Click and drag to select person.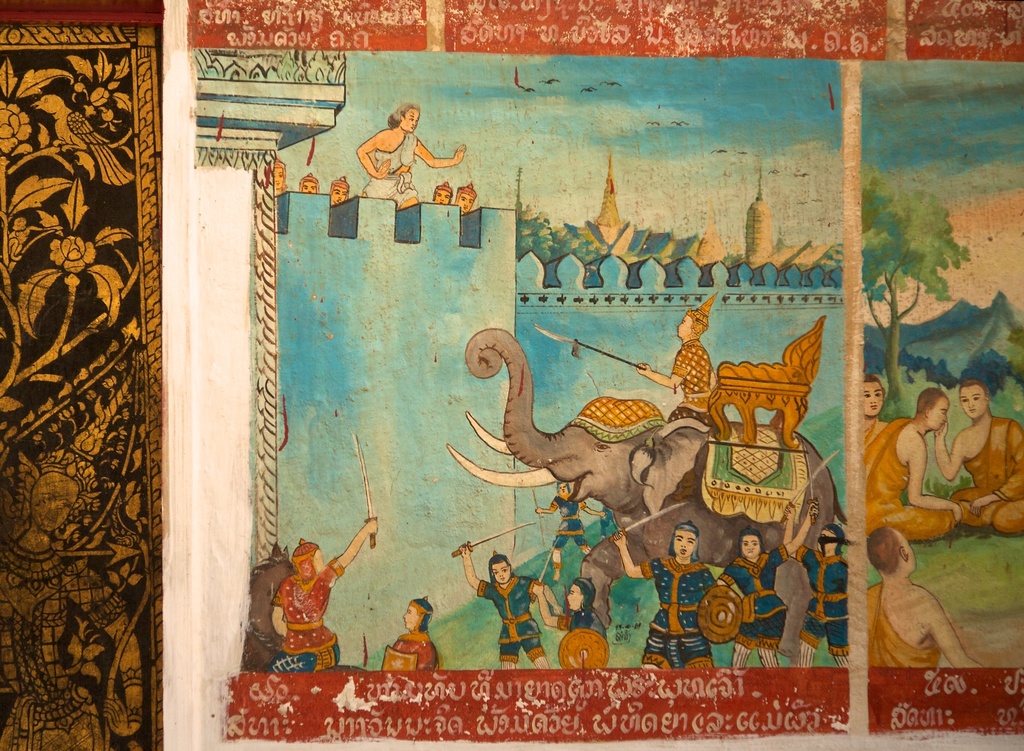
Selection: select_region(862, 381, 966, 552).
